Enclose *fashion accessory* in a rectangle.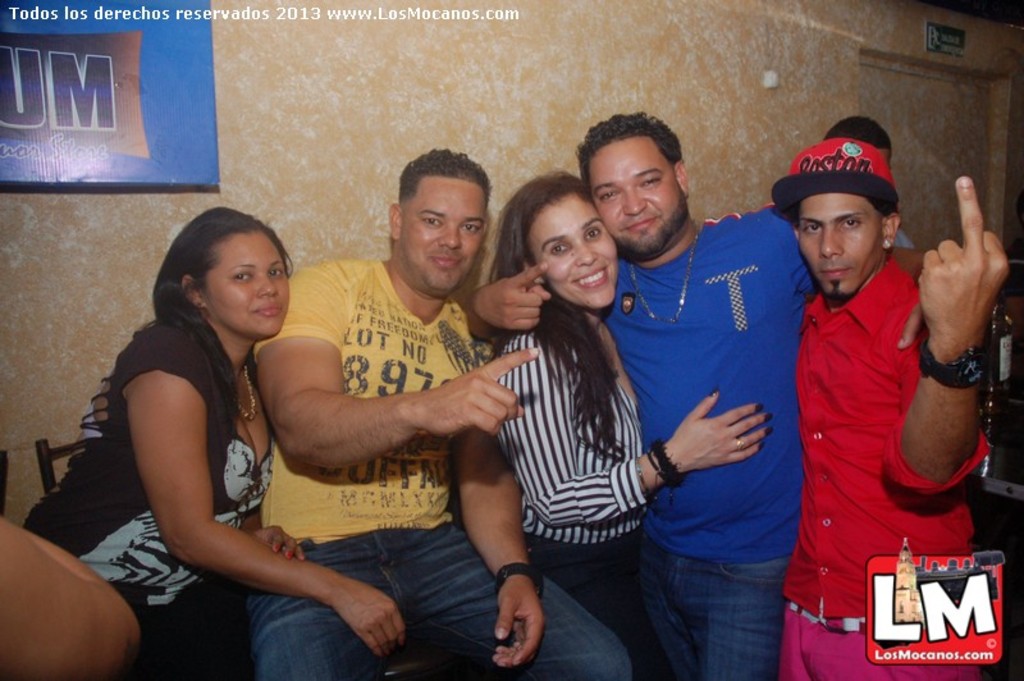
492/561/547/598.
